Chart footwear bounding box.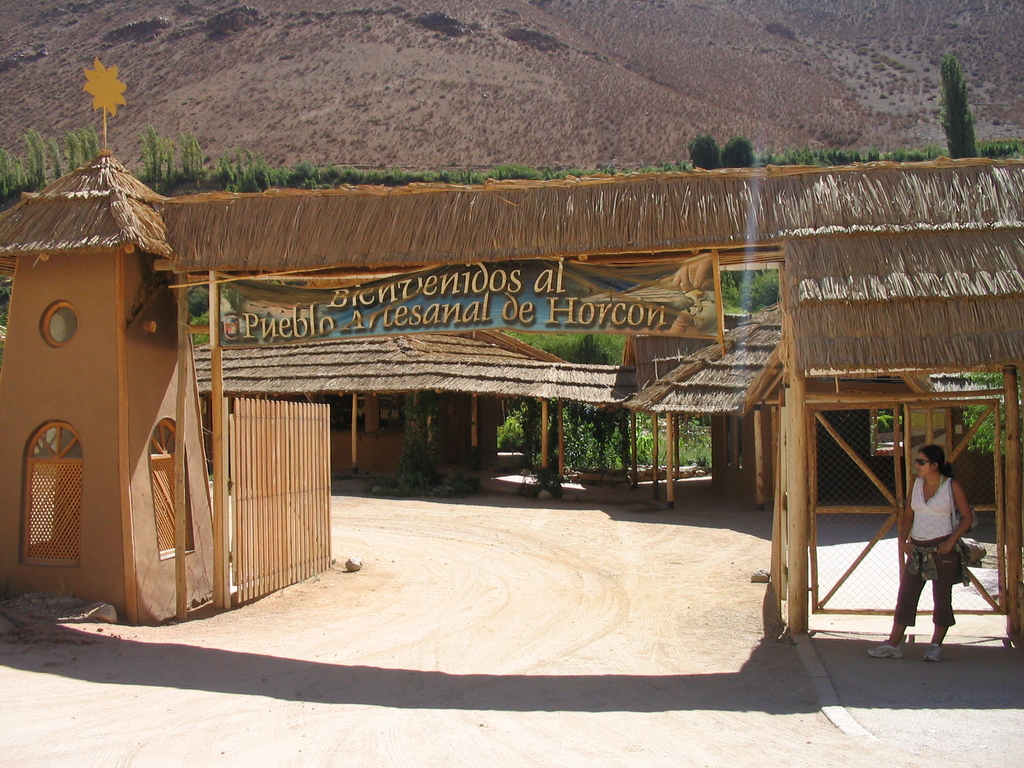
Charted: [918,637,945,664].
